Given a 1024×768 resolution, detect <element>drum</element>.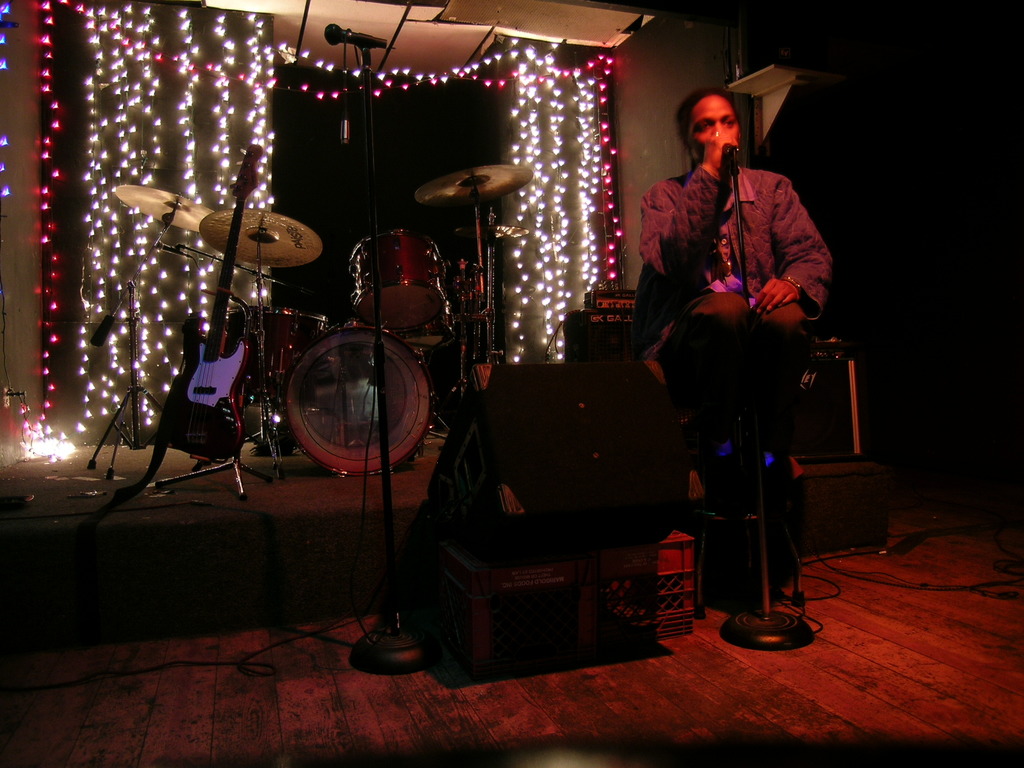
263 307 323 406.
